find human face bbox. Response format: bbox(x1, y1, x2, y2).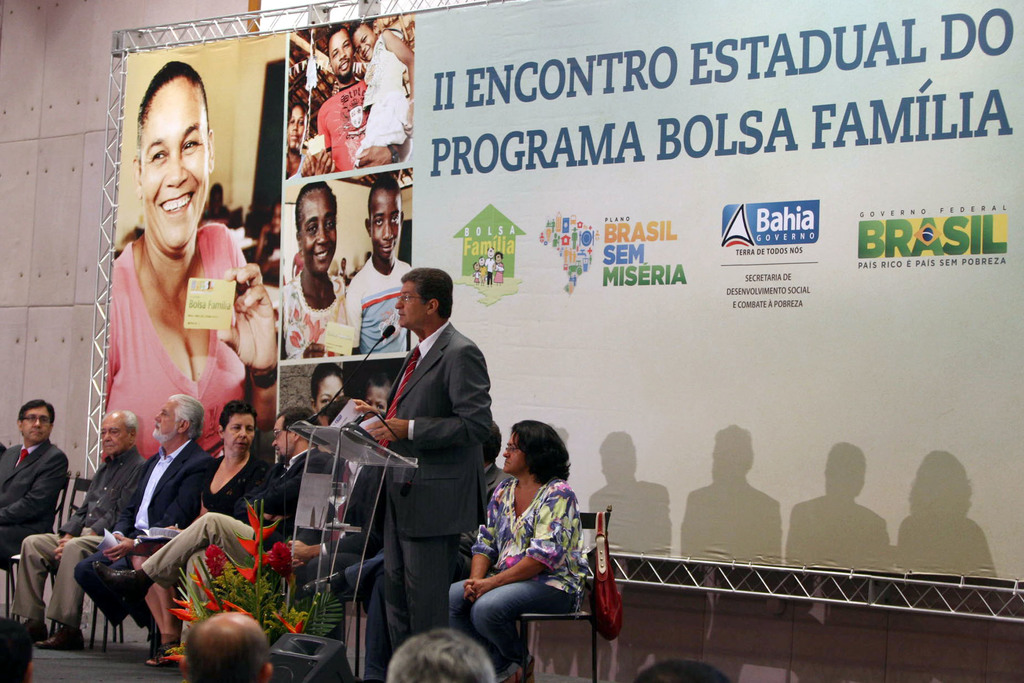
bbox(20, 406, 53, 445).
